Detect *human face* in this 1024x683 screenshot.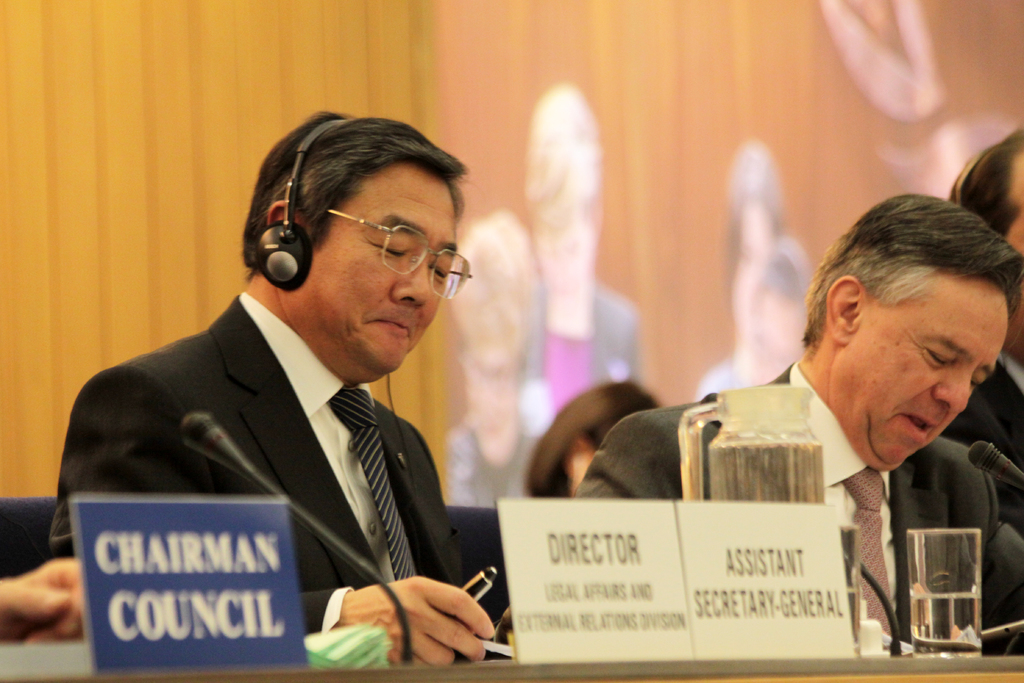
Detection: 860:288:1000:471.
